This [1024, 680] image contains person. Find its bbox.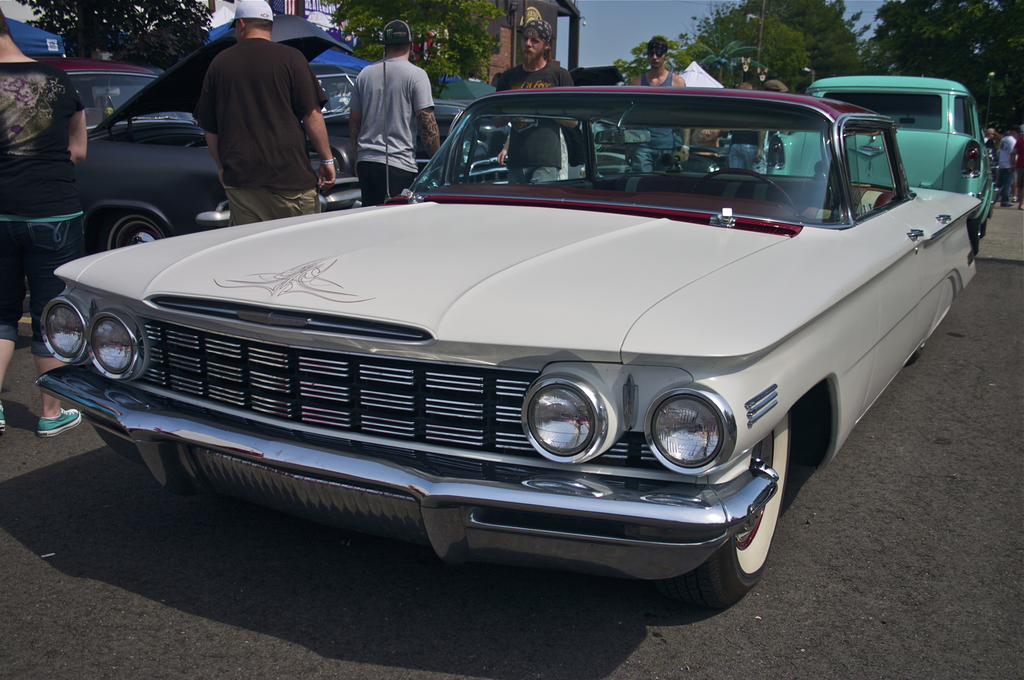
x1=486, y1=15, x2=575, y2=197.
